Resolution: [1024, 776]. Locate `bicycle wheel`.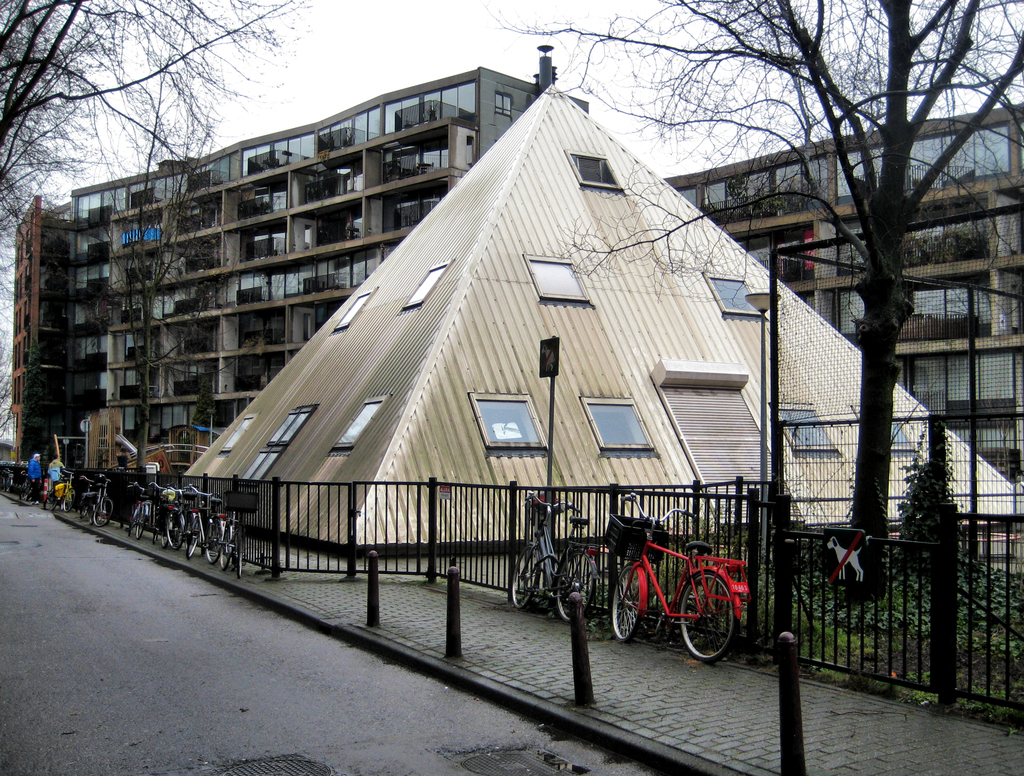
[x1=676, y1=570, x2=739, y2=661].
